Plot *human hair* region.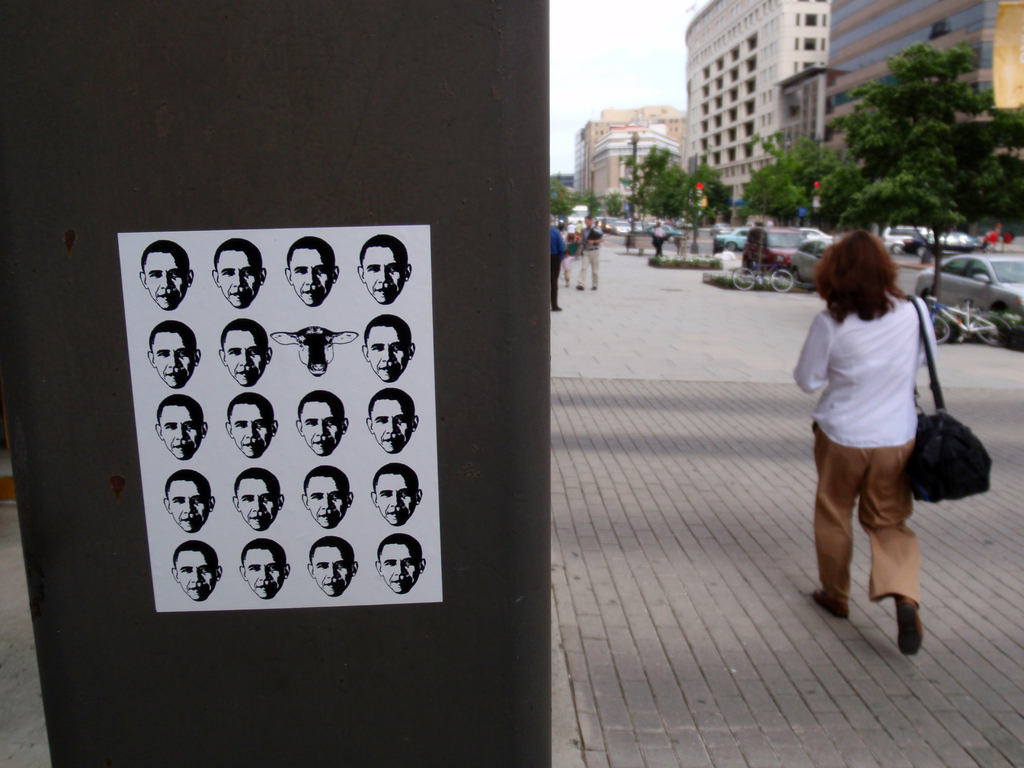
Plotted at bbox=[310, 536, 353, 573].
